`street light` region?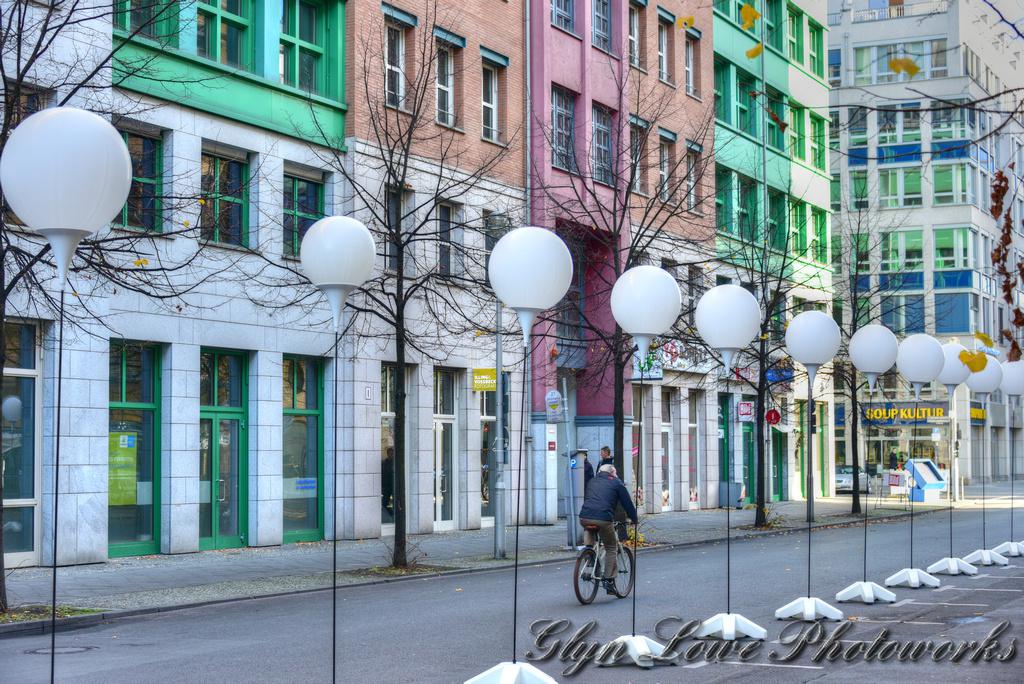
box=[301, 210, 378, 683]
